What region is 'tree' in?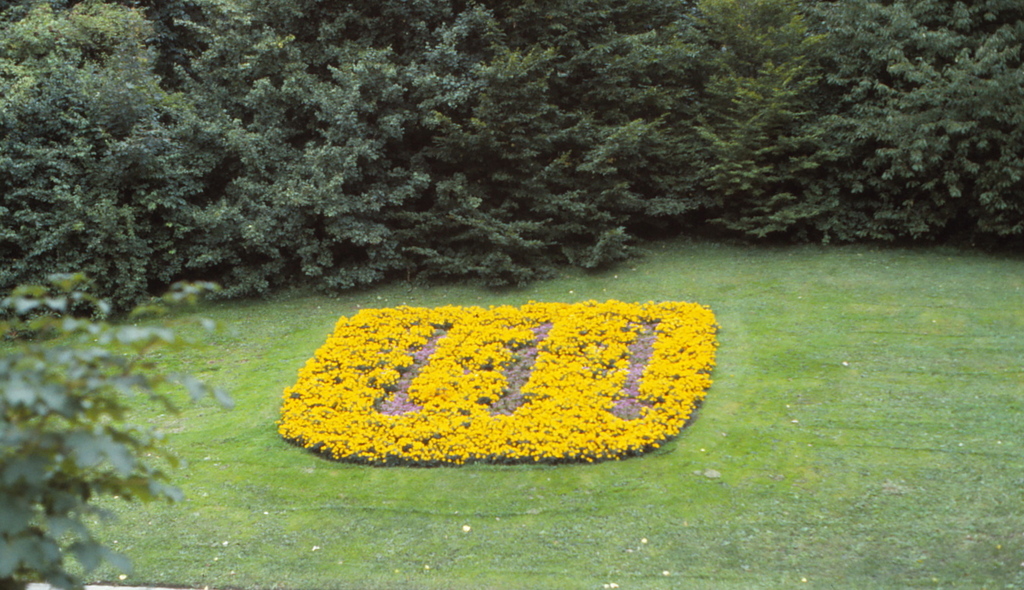
bbox(403, 28, 563, 270).
